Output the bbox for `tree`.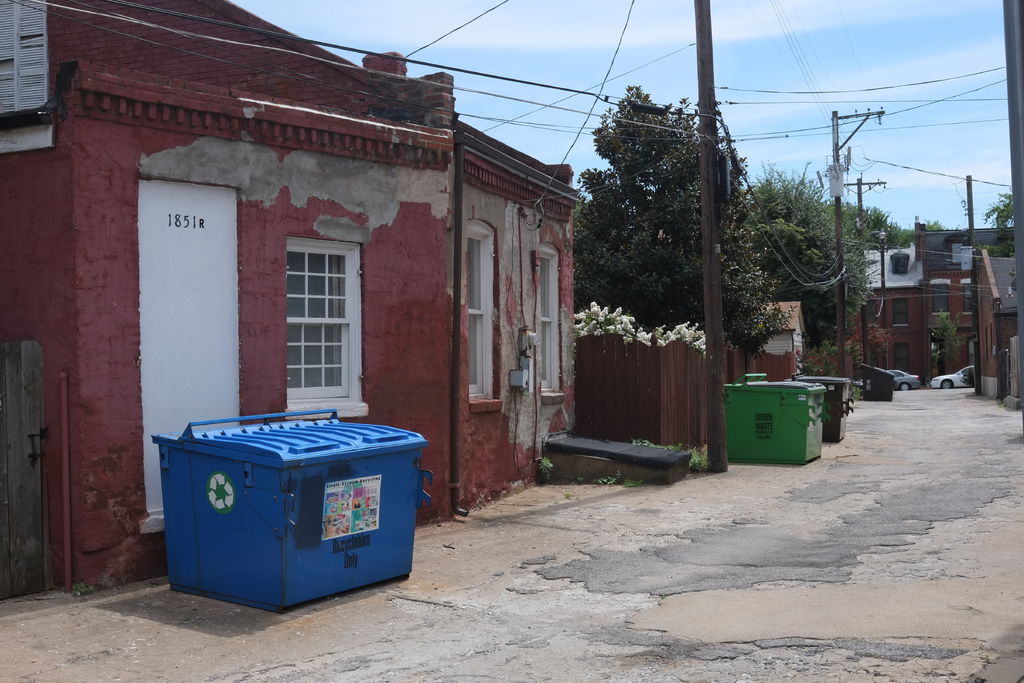
left=574, top=85, right=789, bottom=361.
